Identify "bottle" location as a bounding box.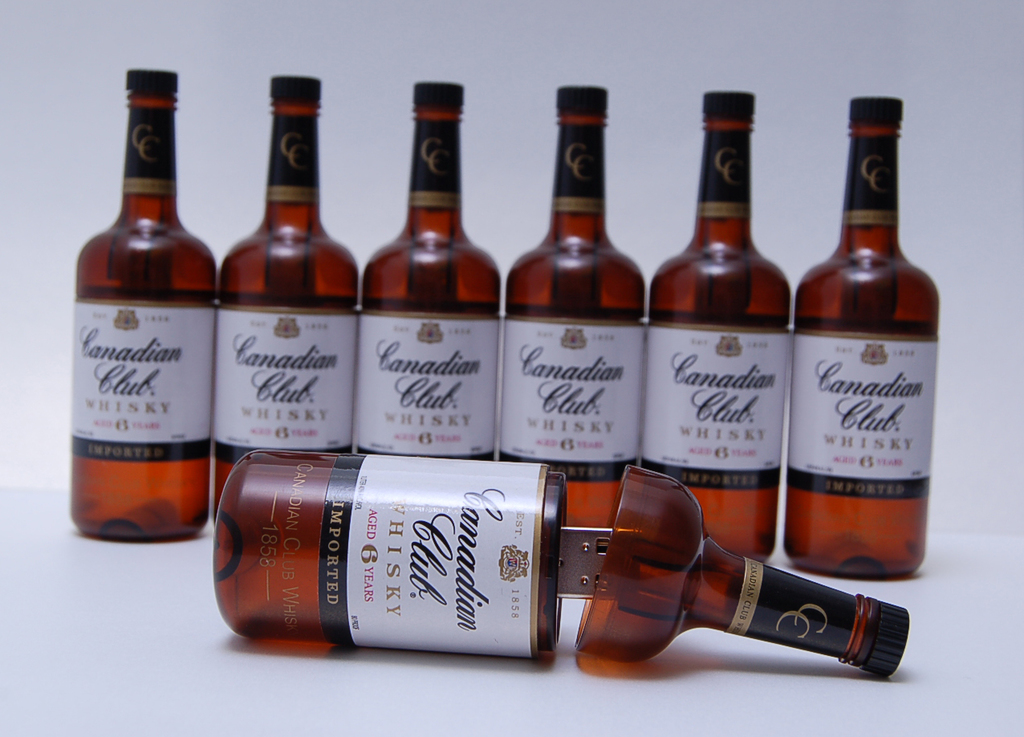
Rect(618, 83, 783, 565).
